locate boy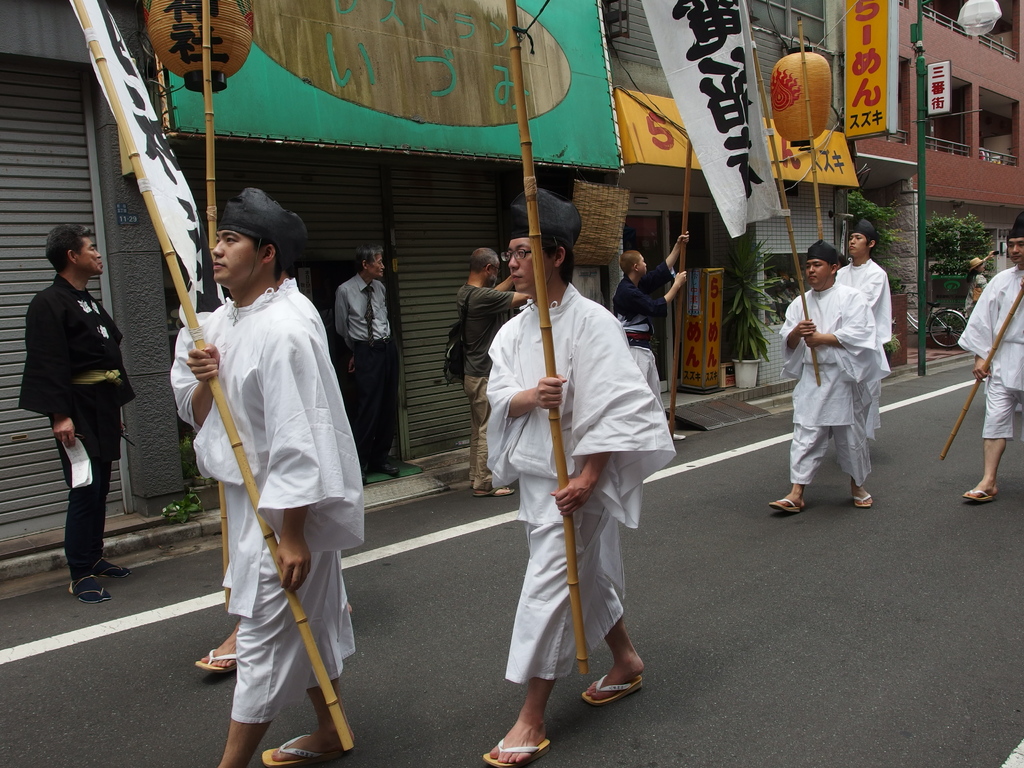
[left=961, top=211, right=1023, bottom=505]
